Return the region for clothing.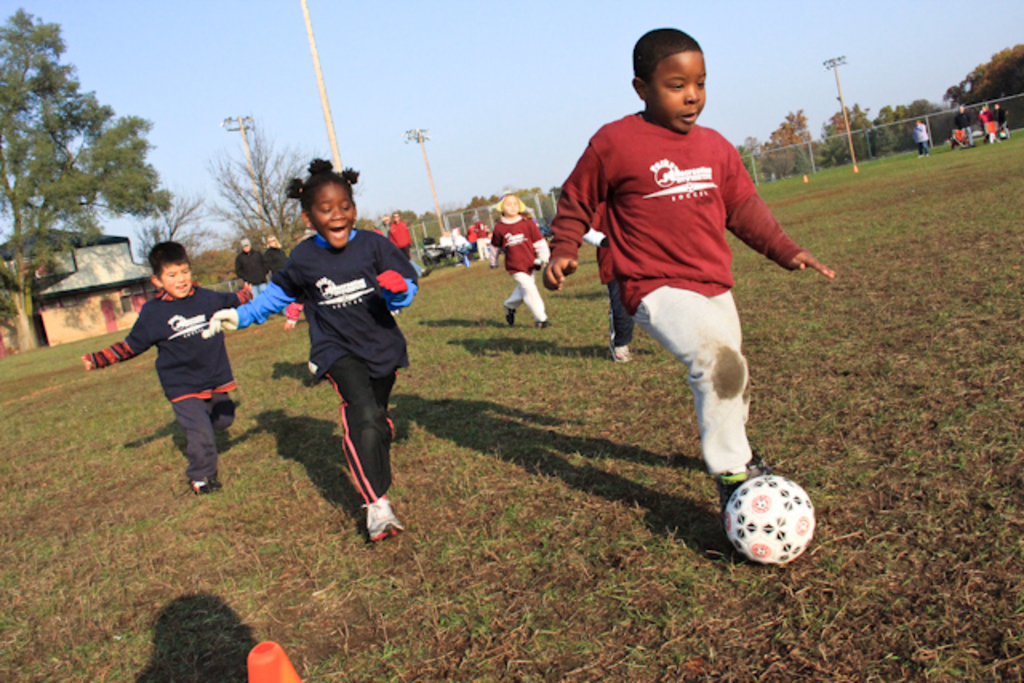
x1=474, y1=219, x2=491, y2=262.
